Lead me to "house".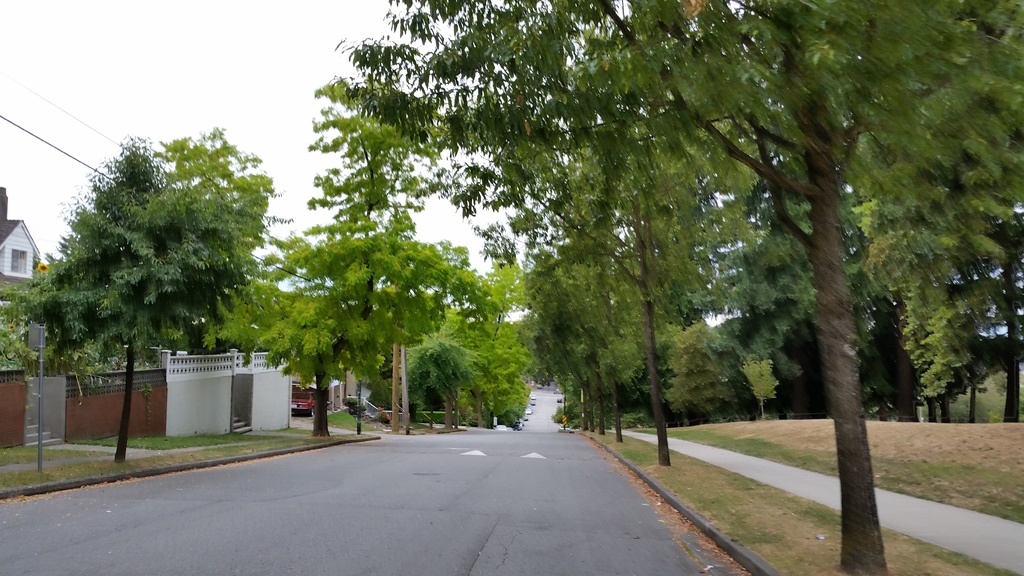
Lead to (0,189,47,364).
